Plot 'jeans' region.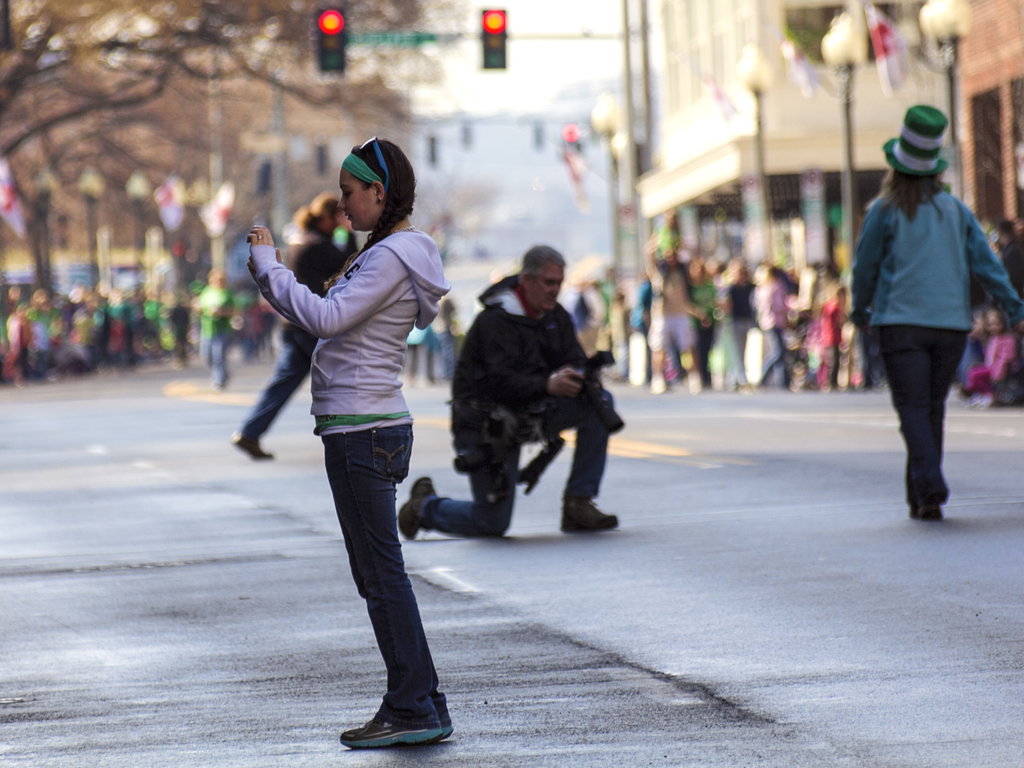
Plotted at [left=881, top=339, right=967, bottom=513].
